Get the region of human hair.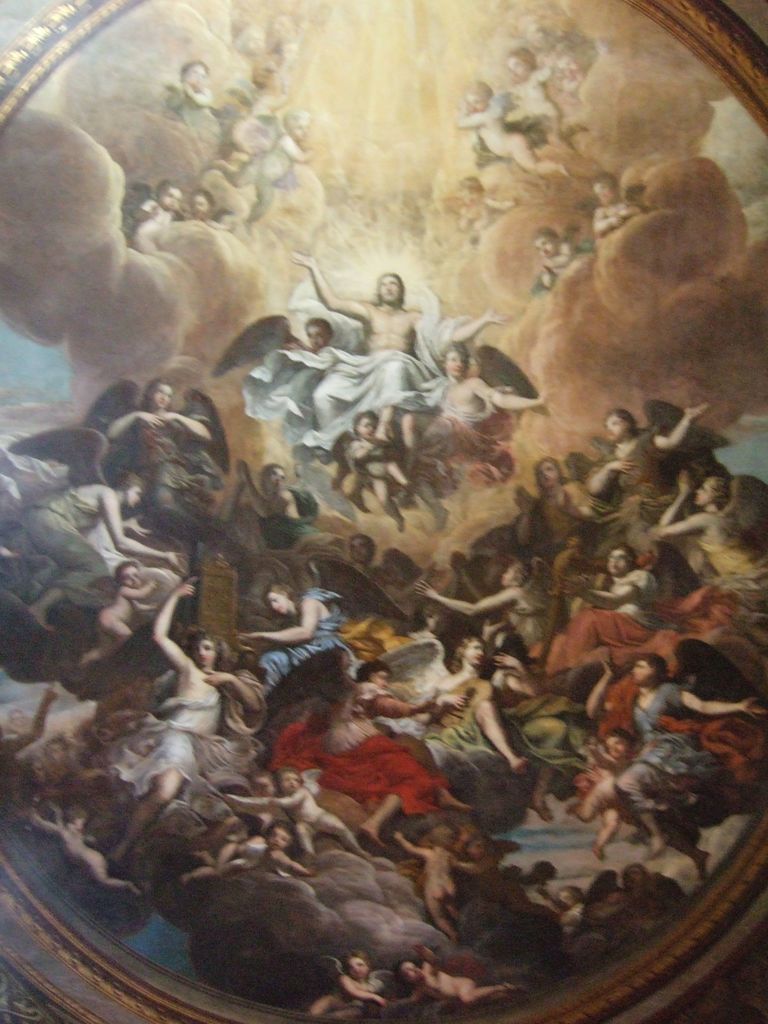
[408,604,434,630].
